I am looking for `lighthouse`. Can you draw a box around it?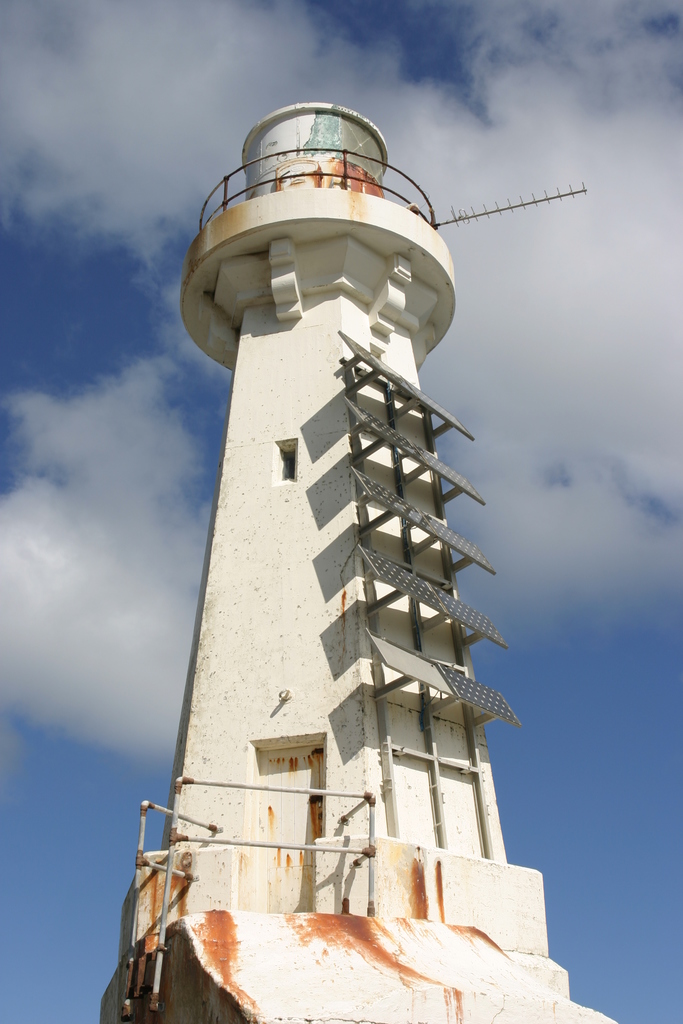
Sure, the bounding box is [129, 35, 546, 1017].
